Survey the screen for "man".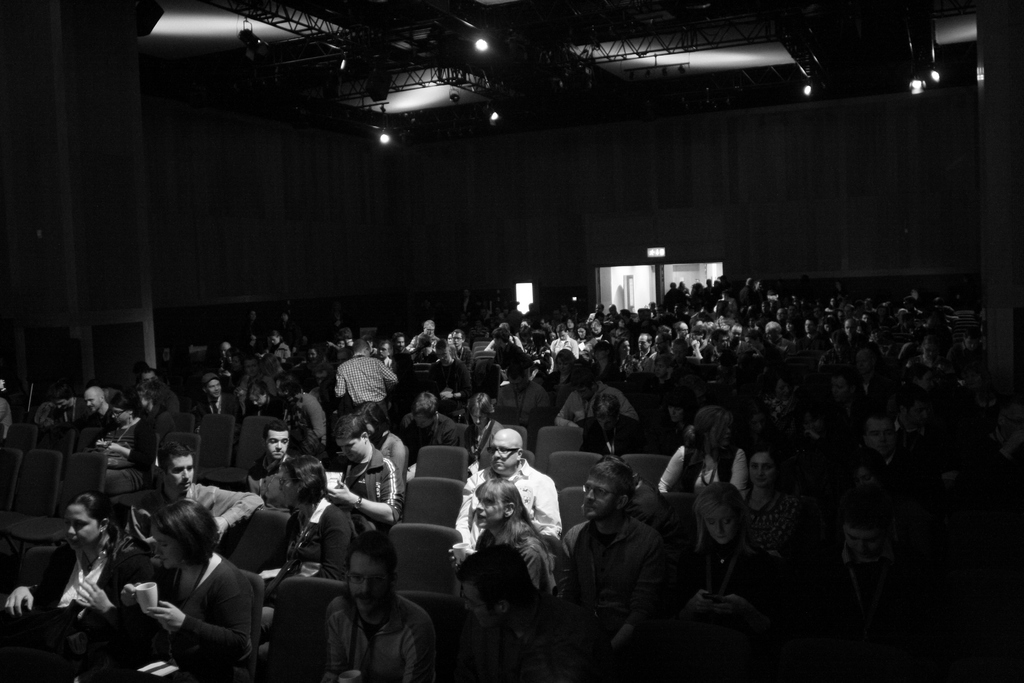
Survey found: bbox=(495, 356, 555, 415).
